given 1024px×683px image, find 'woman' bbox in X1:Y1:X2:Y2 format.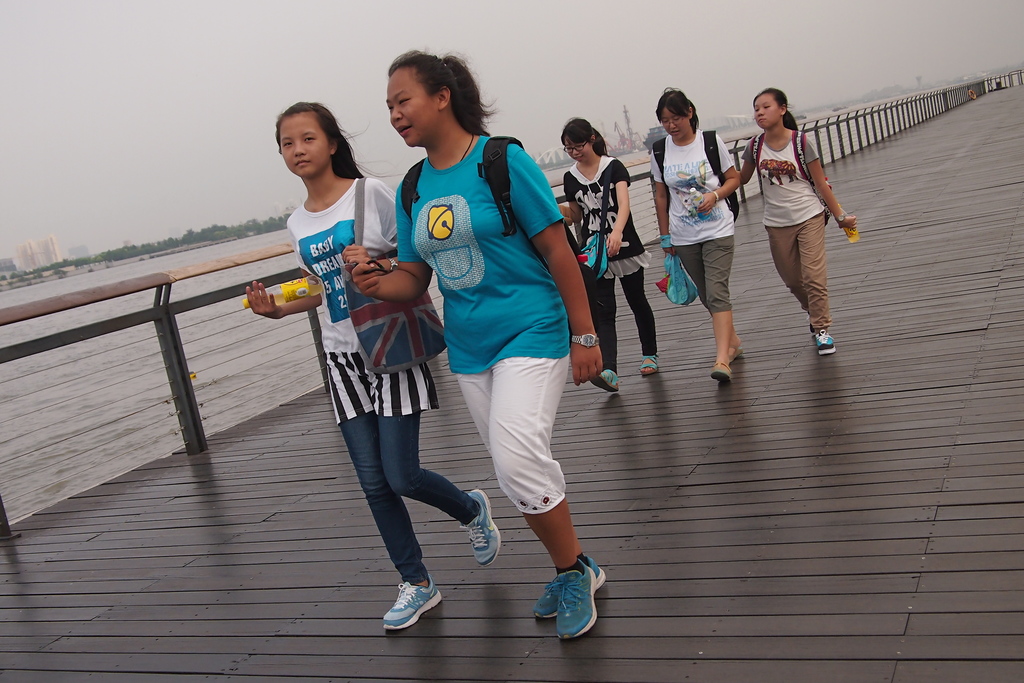
240:102:505:638.
